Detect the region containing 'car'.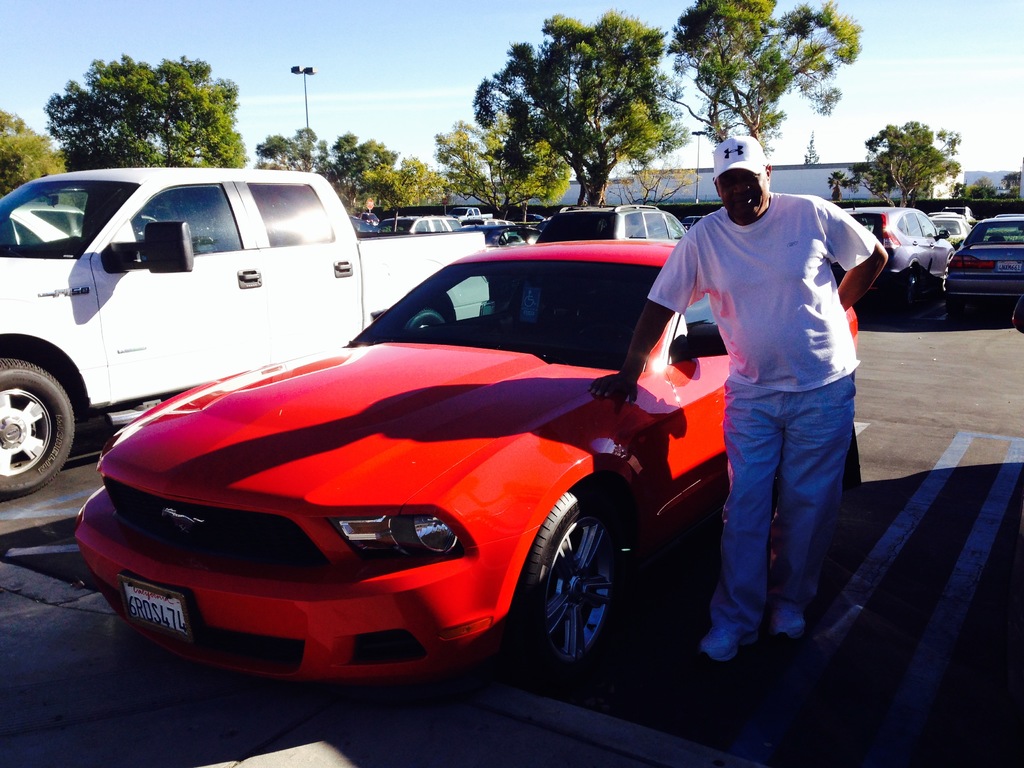
362 210 386 226.
